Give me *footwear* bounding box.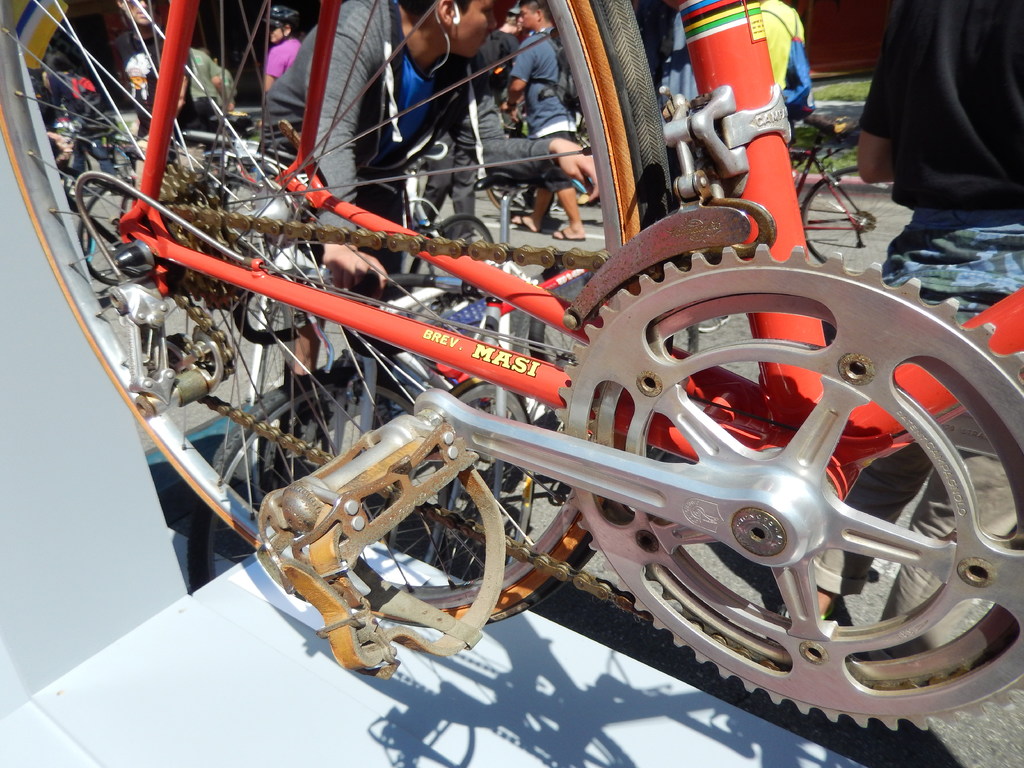
545,223,591,248.
